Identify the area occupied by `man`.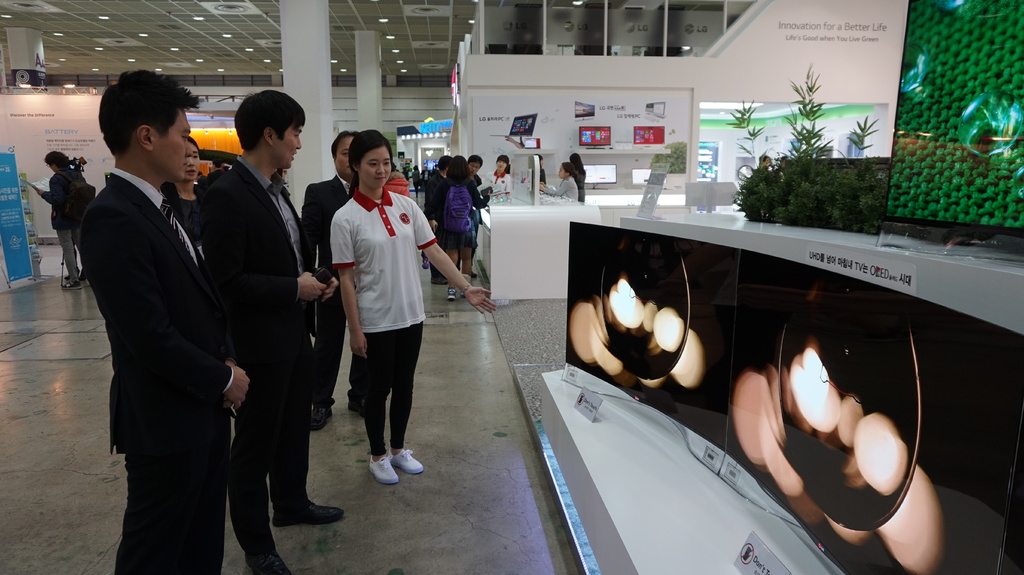
Area: [72, 61, 253, 563].
